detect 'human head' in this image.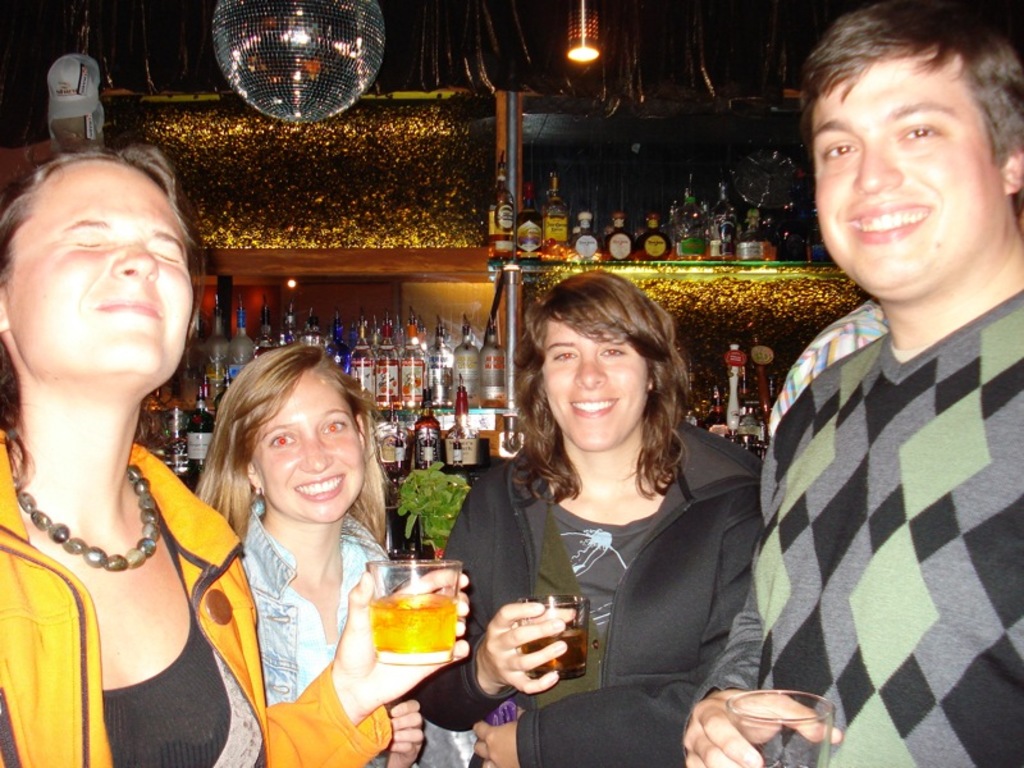
Detection: left=531, top=268, right=669, bottom=449.
